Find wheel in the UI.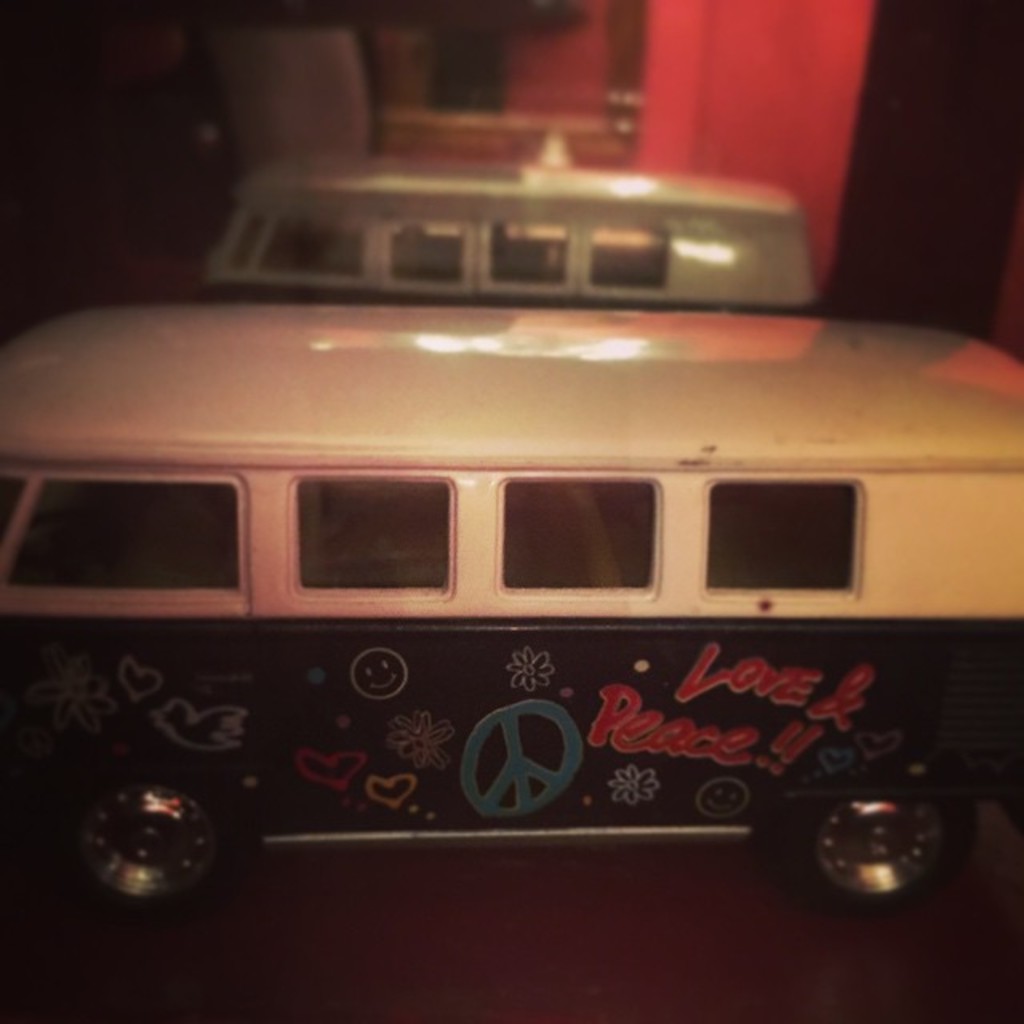
UI element at x1=58, y1=781, x2=235, y2=910.
